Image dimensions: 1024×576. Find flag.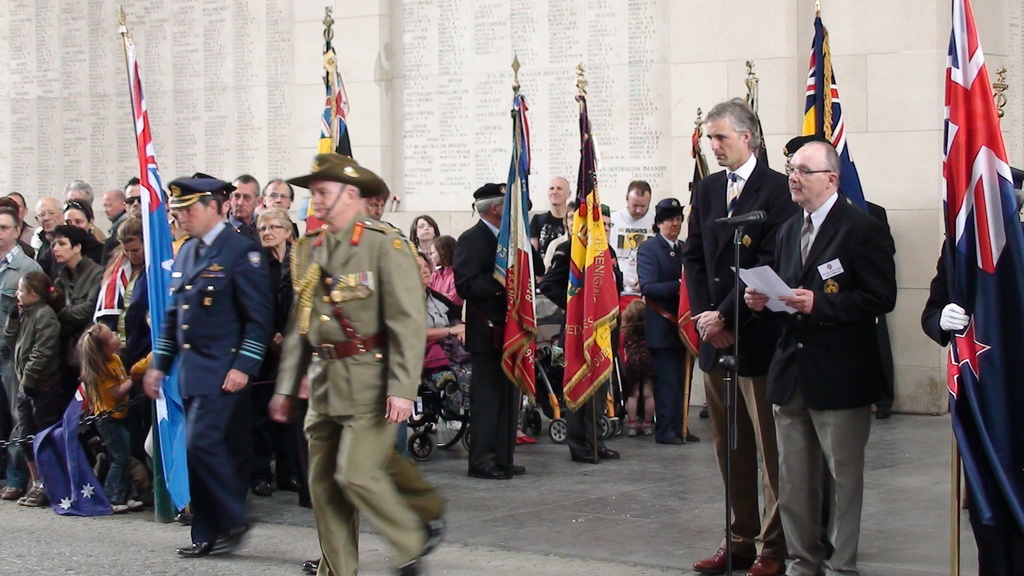
rect(502, 93, 538, 417).
